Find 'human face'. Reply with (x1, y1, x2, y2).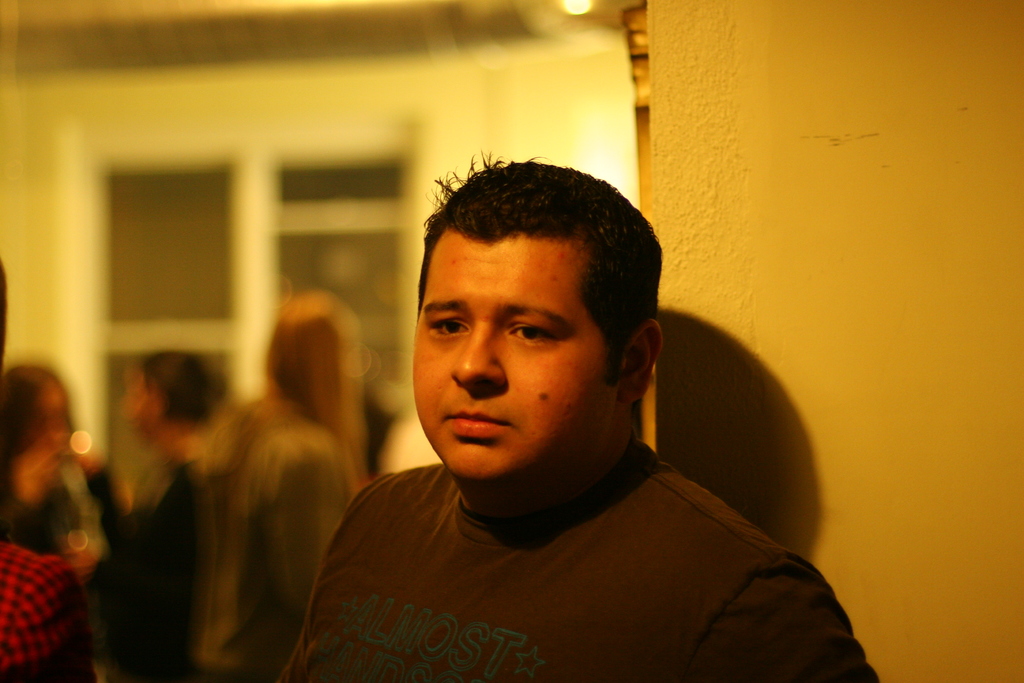
(32, 388, 71, 458).
